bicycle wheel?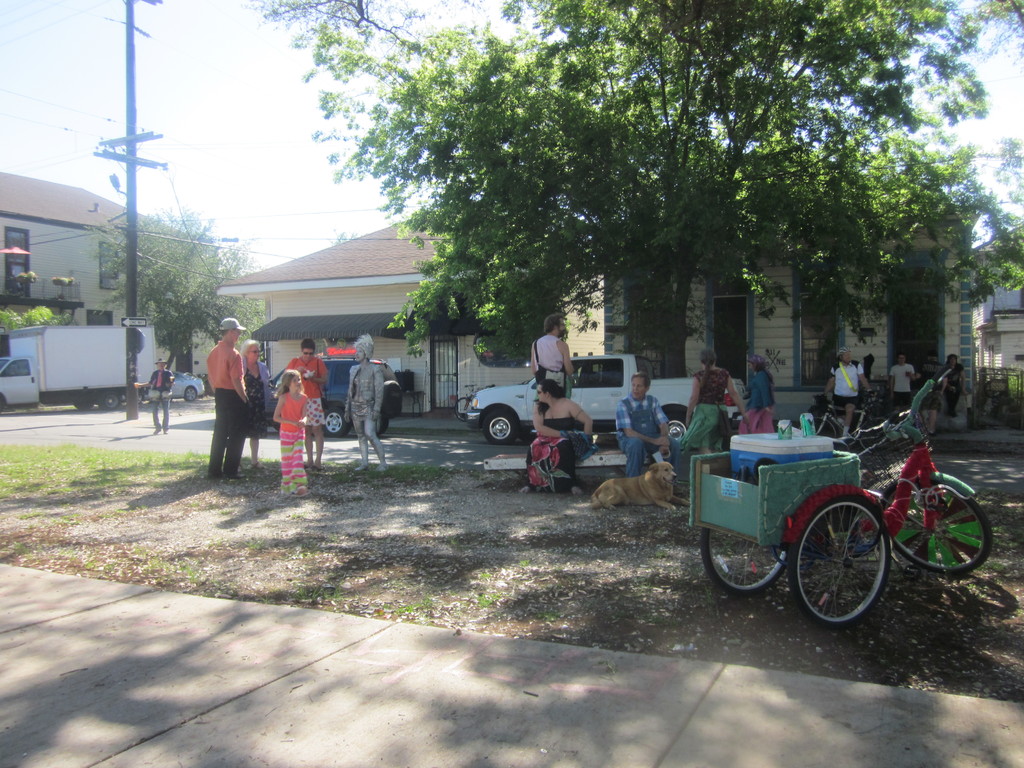
bbox=(701, 525, 790, 588)
